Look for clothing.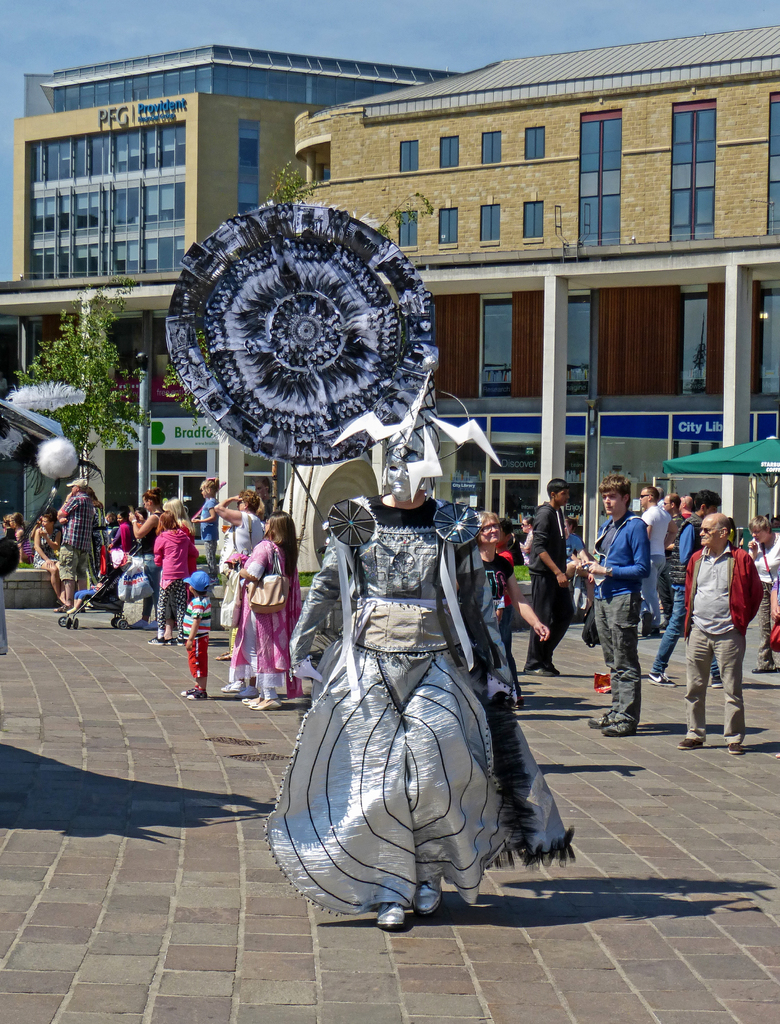
Found: crop(214, 509, 262, 568).
